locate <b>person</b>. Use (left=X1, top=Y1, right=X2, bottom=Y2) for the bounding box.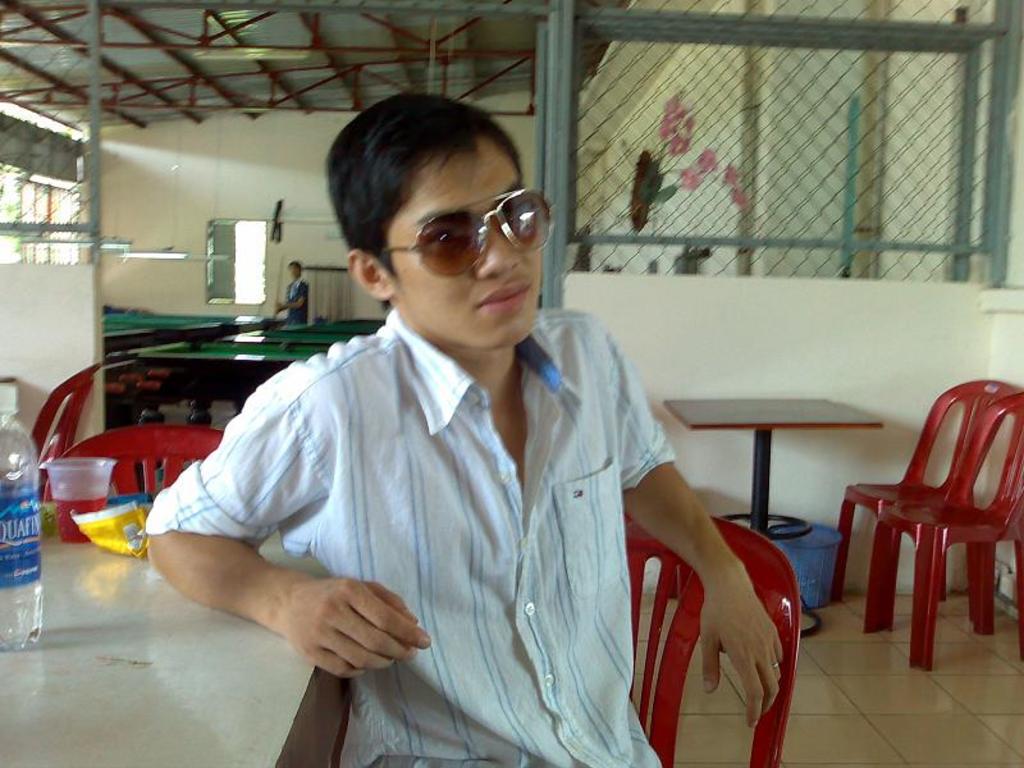
(left=151, top=118, right=764, bottom=763).
